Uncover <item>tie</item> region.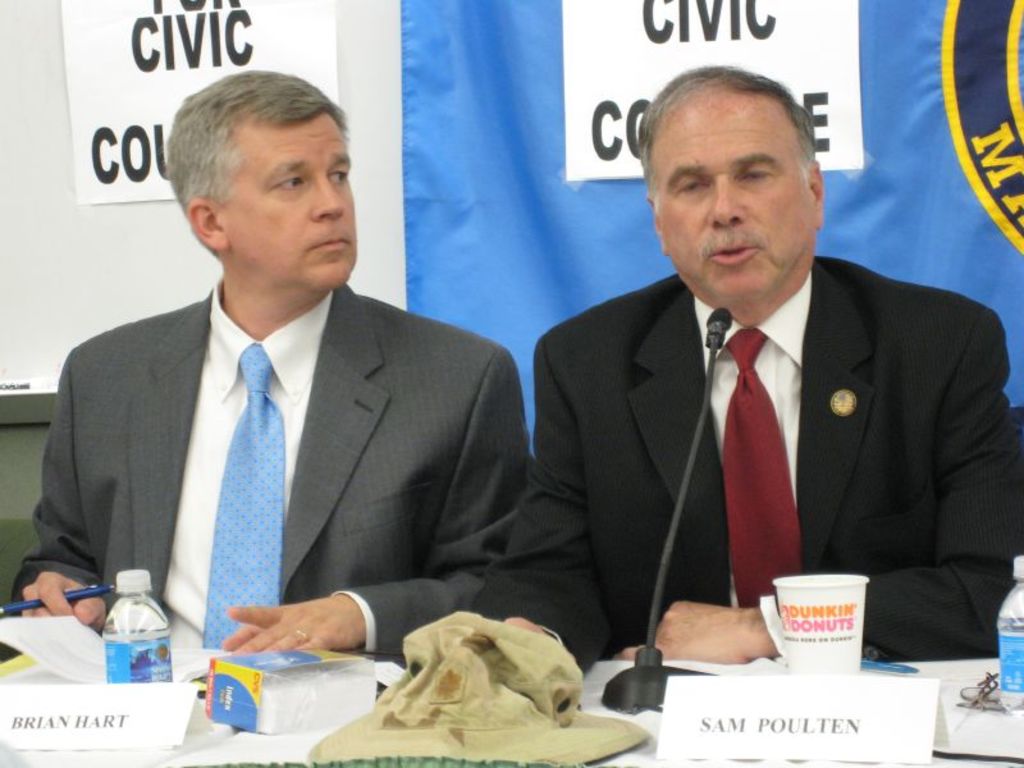
Uncovered: [719, 328, 796, 604].
